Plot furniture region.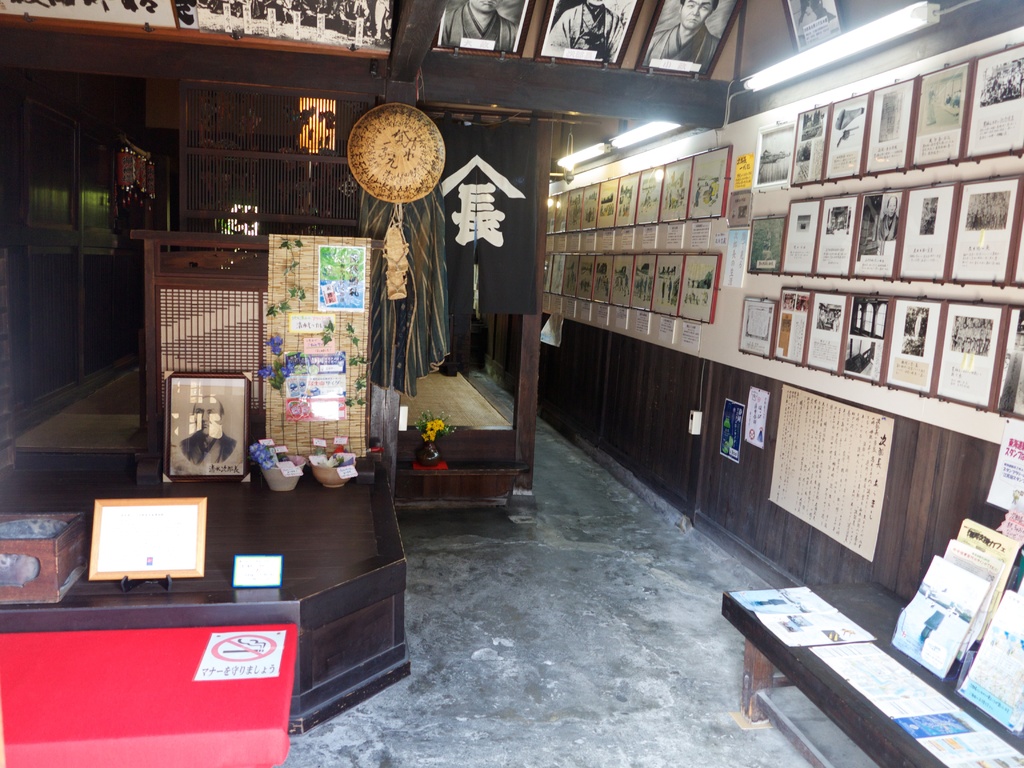
Plotted at [left=0, top=452, right=412, bottom=767].
